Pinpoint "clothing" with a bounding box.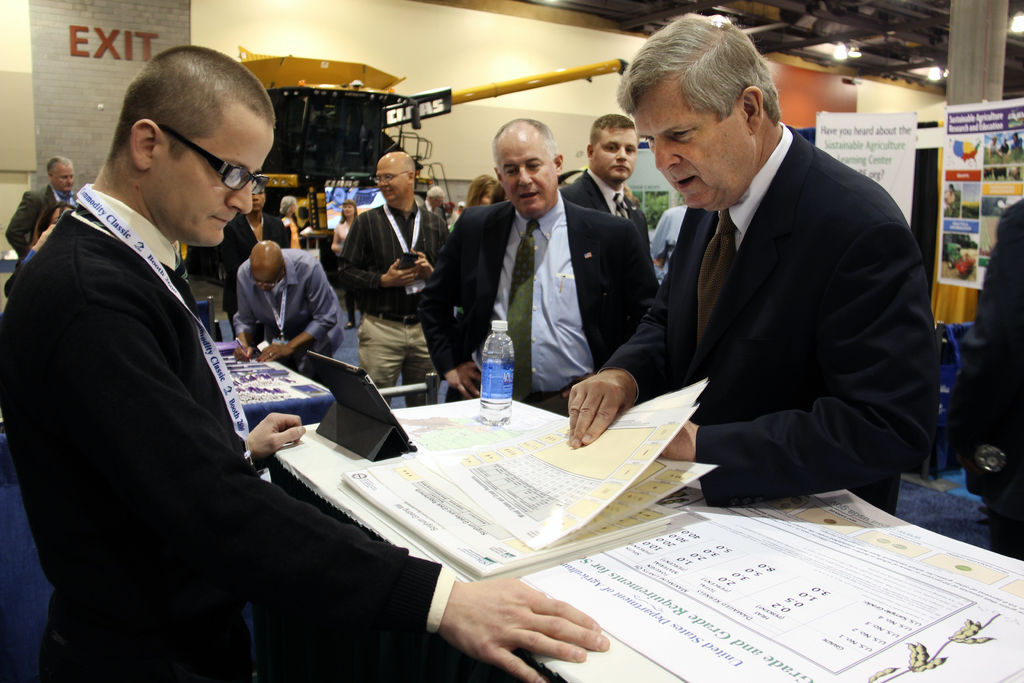
<region>231, 247, 343, 375</region>.
